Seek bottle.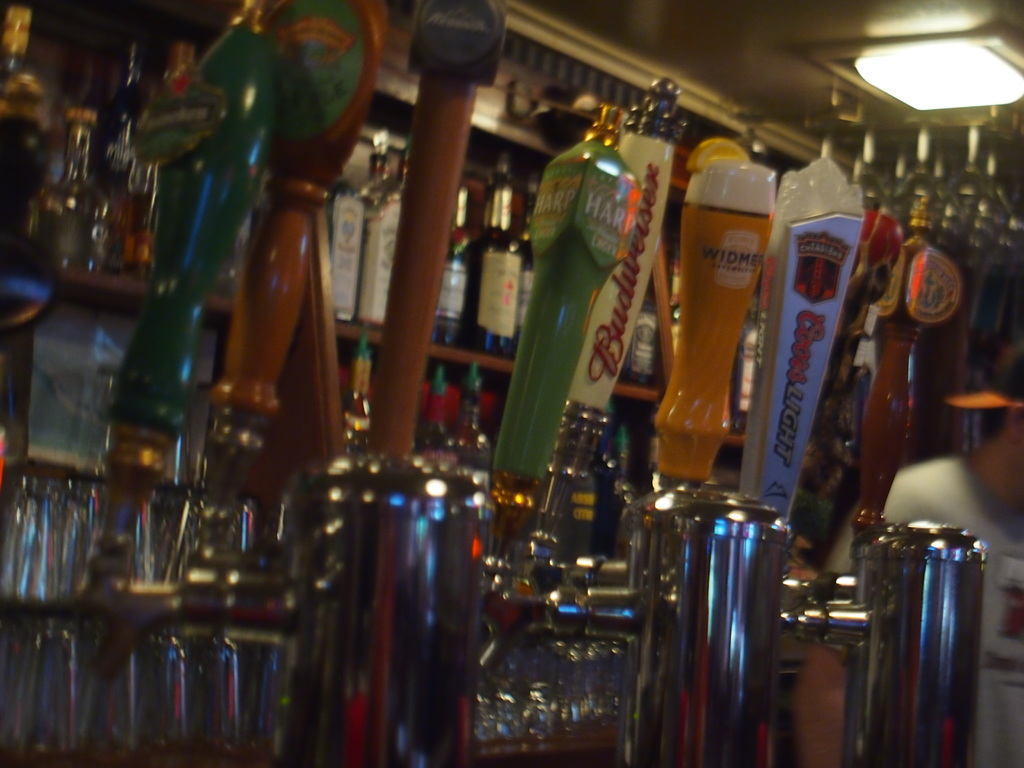
<box>466,158,524,353</box>.
